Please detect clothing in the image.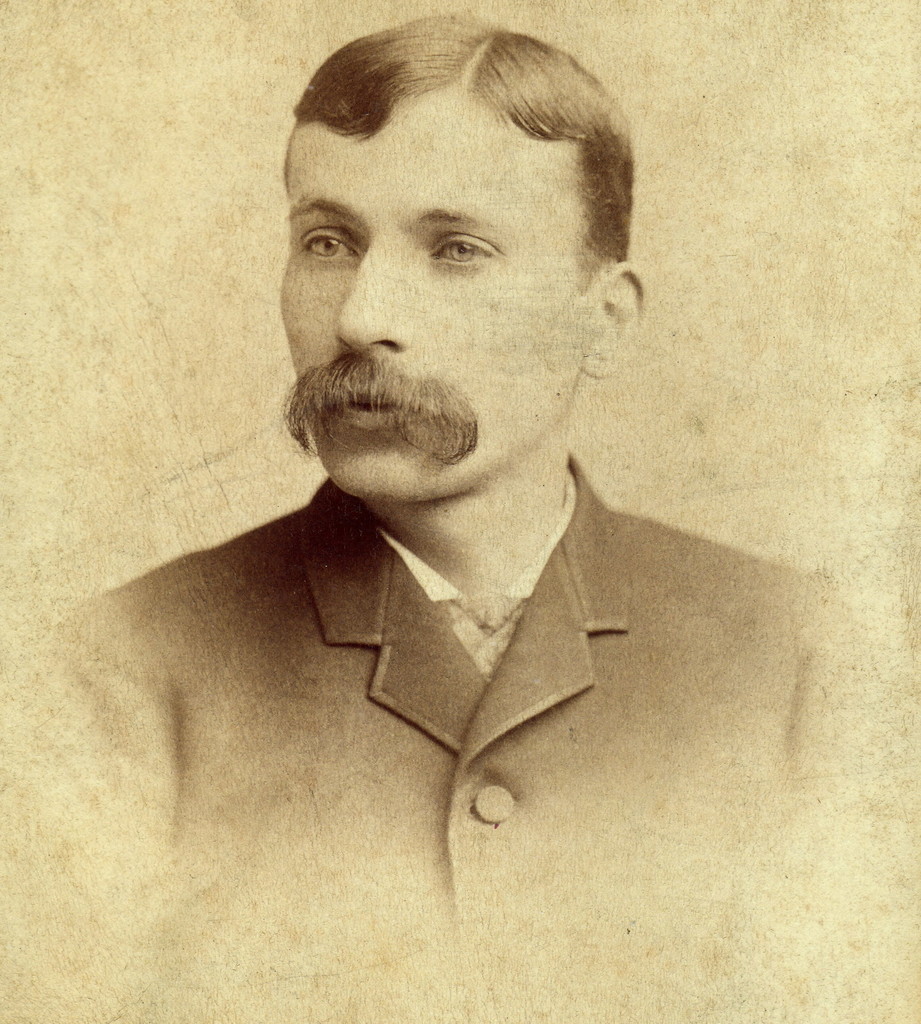
{"left": 55, "top": 437, "right": 847, "bottom": 1023}.
